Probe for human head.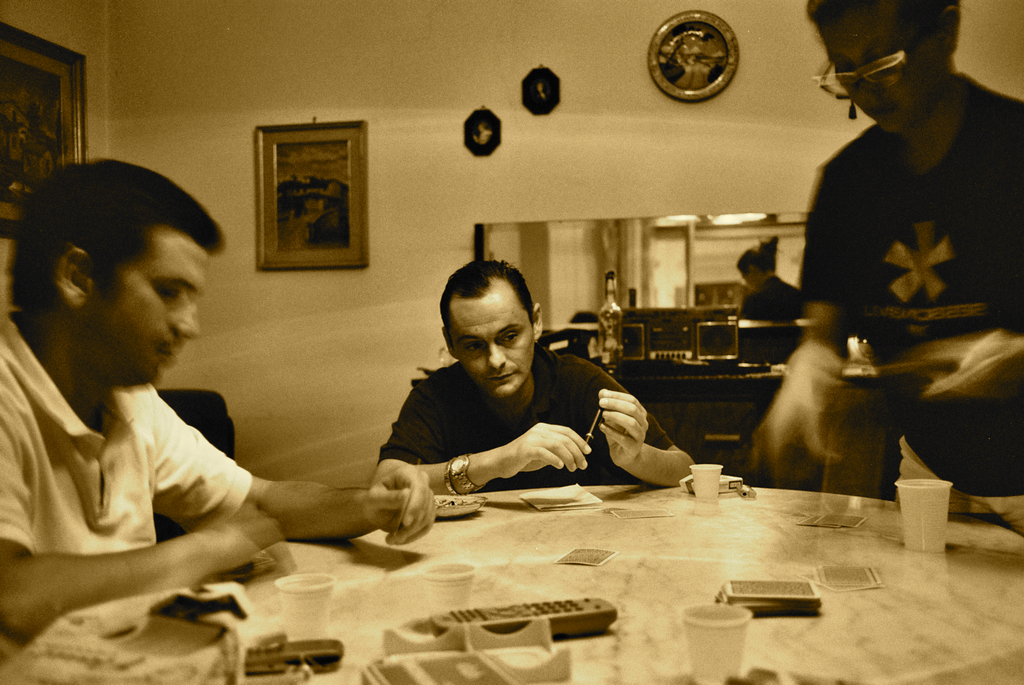
Probe result: region(442, 258, 545, 399).
